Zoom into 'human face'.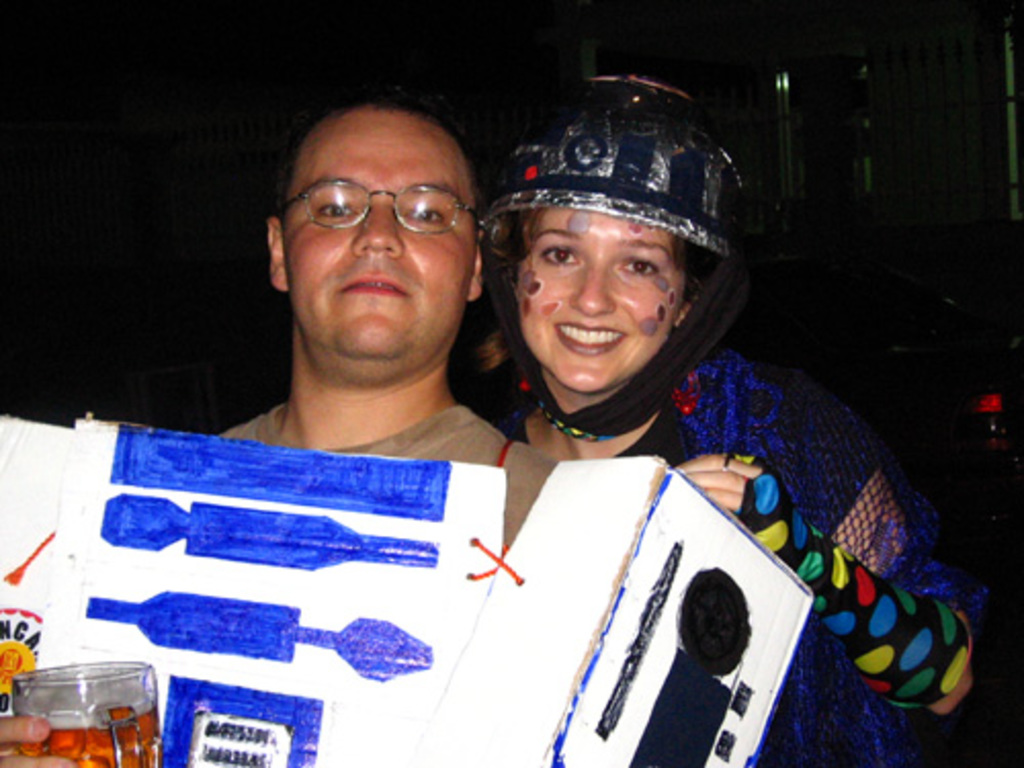
Zoom target: Rect(516, 207, 680, 389).
